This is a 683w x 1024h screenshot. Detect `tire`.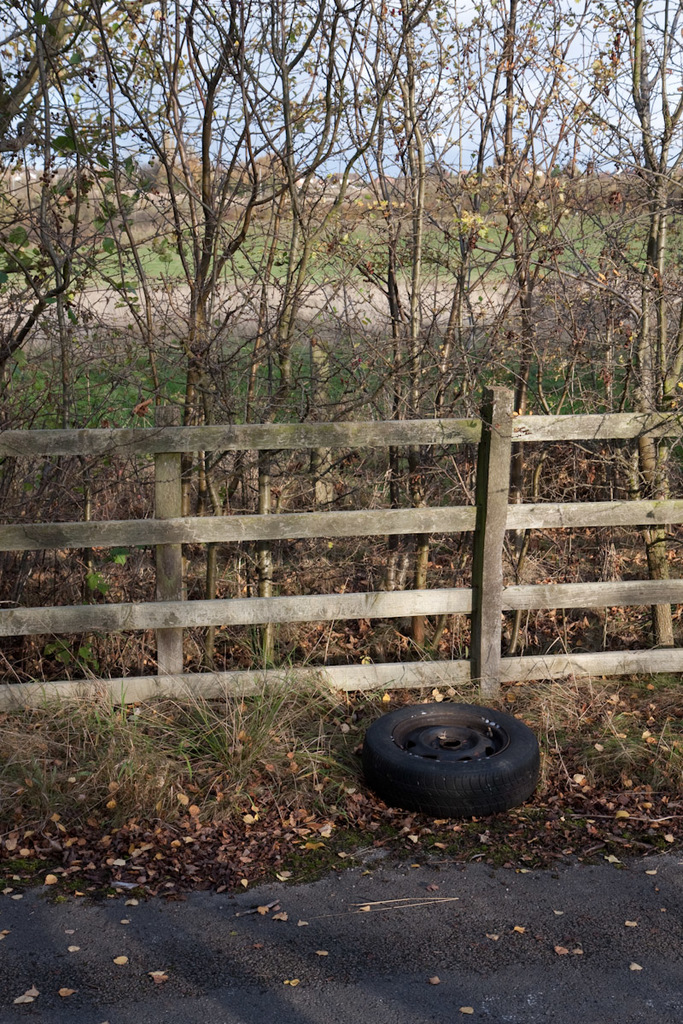
<box>358,695,548,815</box>.
